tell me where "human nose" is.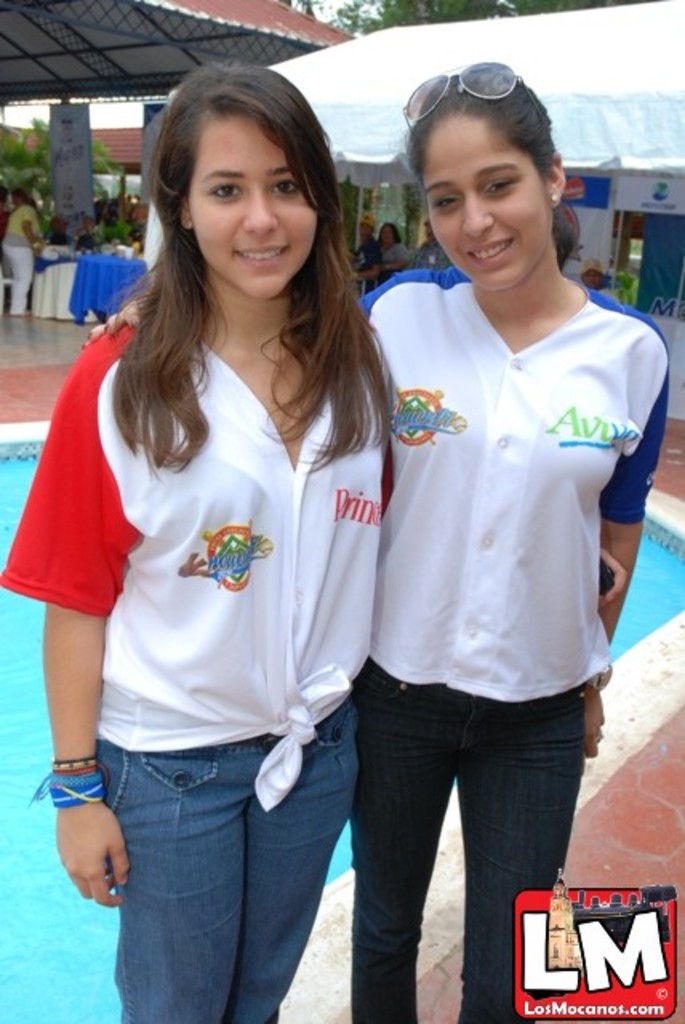
"human nose" is at select_region(242, 189, 278, 242).
